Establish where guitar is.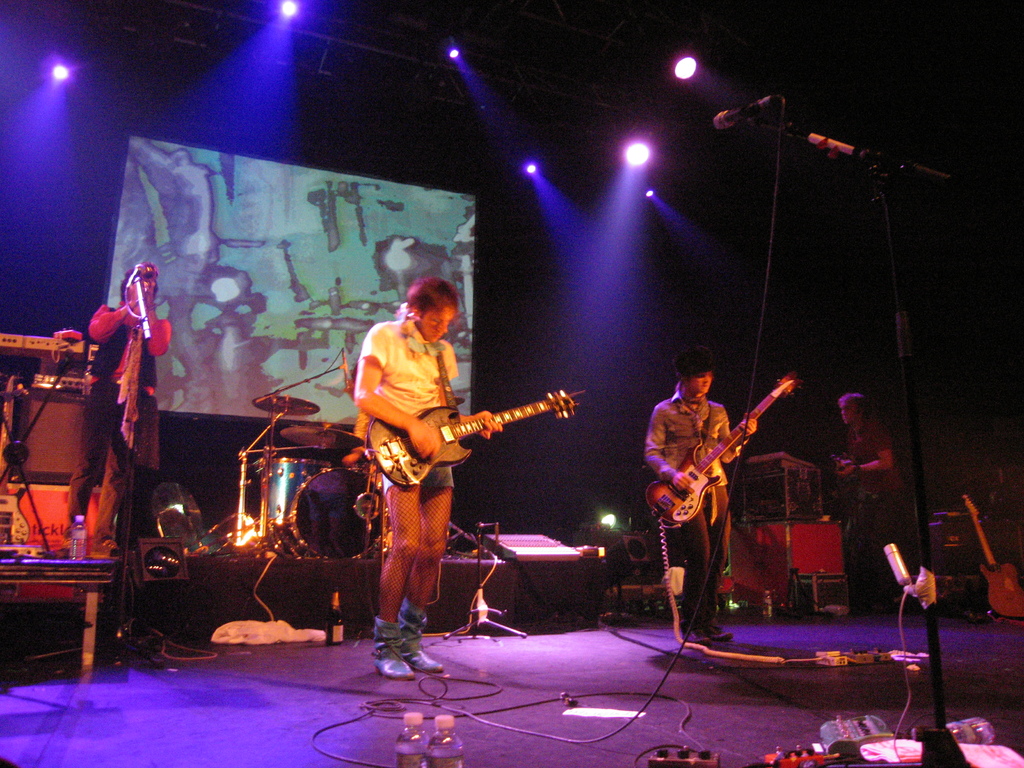
Established at bbox=[364, 387, 584, 490].
